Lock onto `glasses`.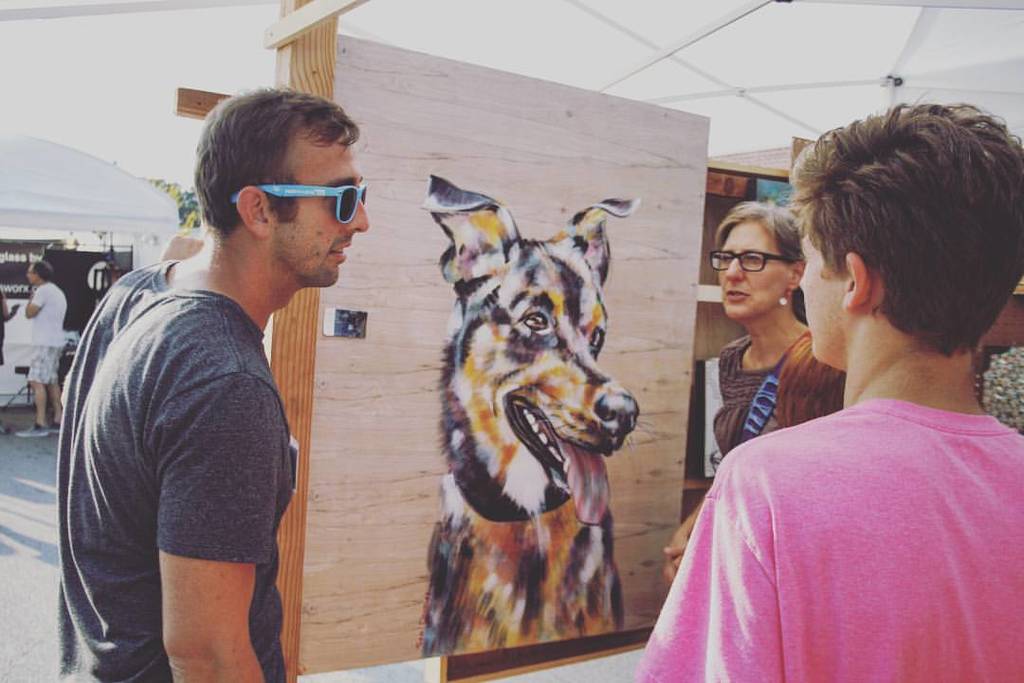
Locked: box(243, 169, 375, 225).
